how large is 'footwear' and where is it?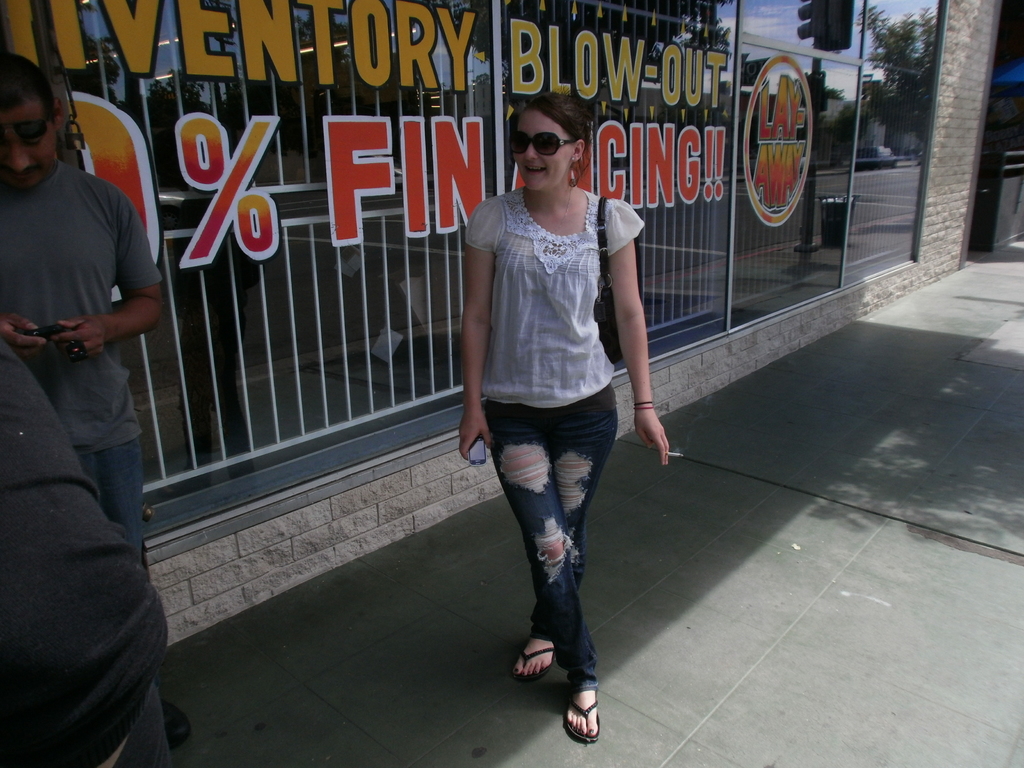
Bounding box: <region>559, 695, 602, 741</region>.
